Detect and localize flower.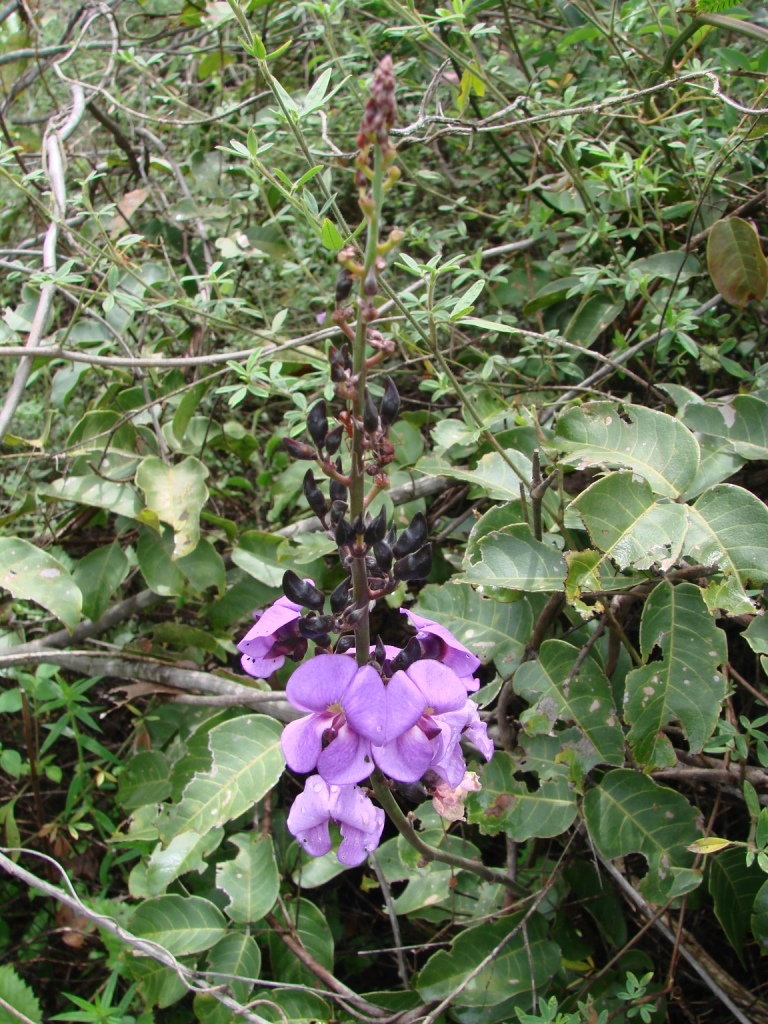
Localized at 378/658/465/791.
